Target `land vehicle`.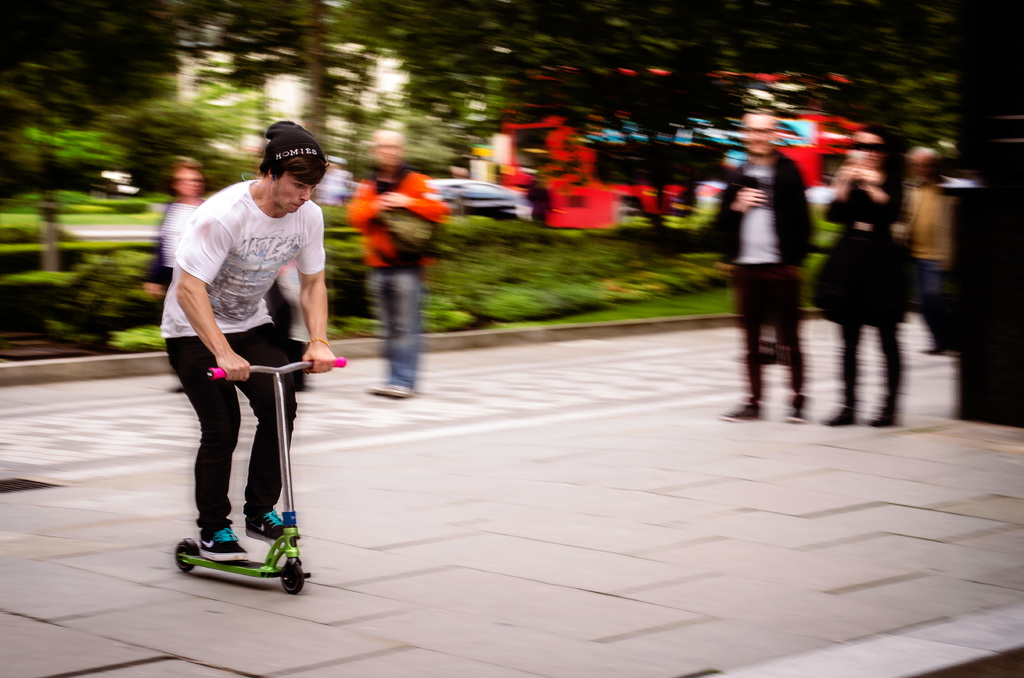
Target region: 422:175:525:220.
